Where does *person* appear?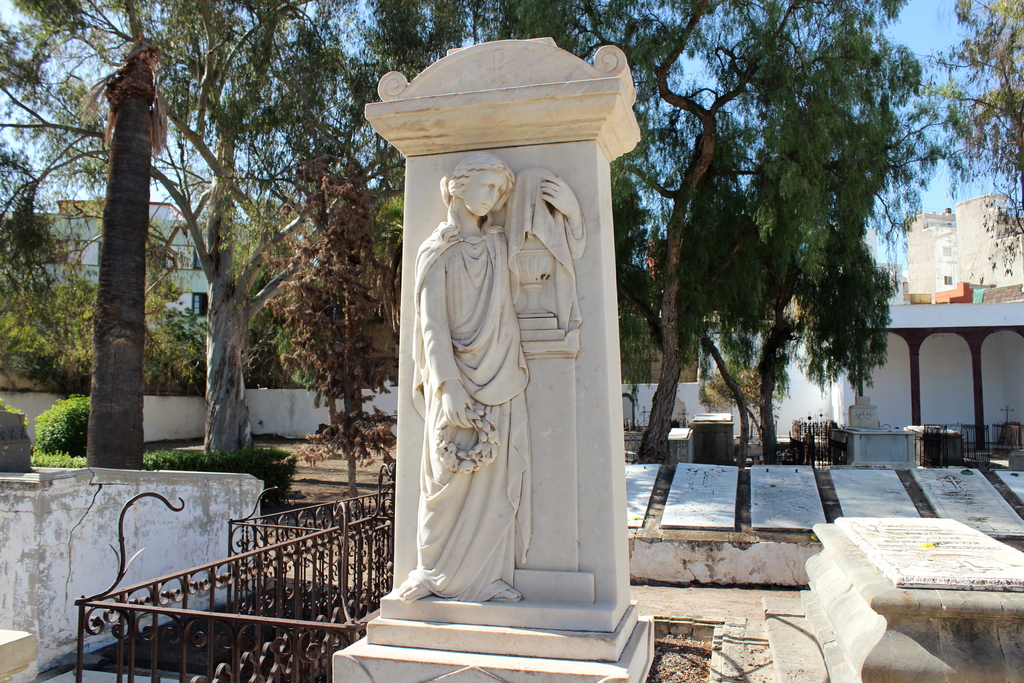
Appears at {"left": 409, "top": 151, "right": 587, "bottom": 604}.
